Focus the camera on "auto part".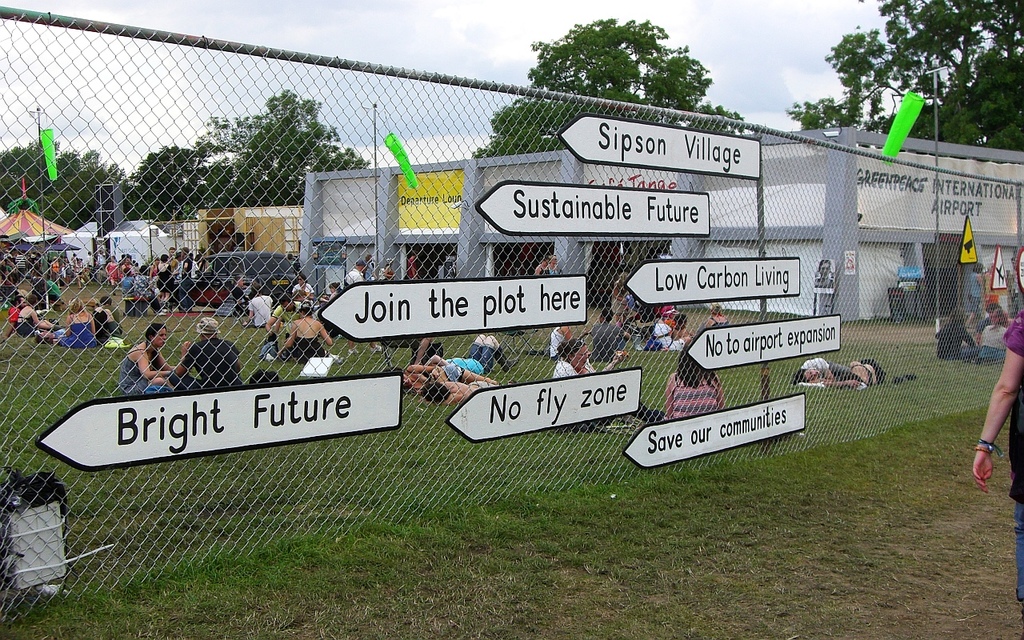
Focus region: [272, 293, 290, 313].
